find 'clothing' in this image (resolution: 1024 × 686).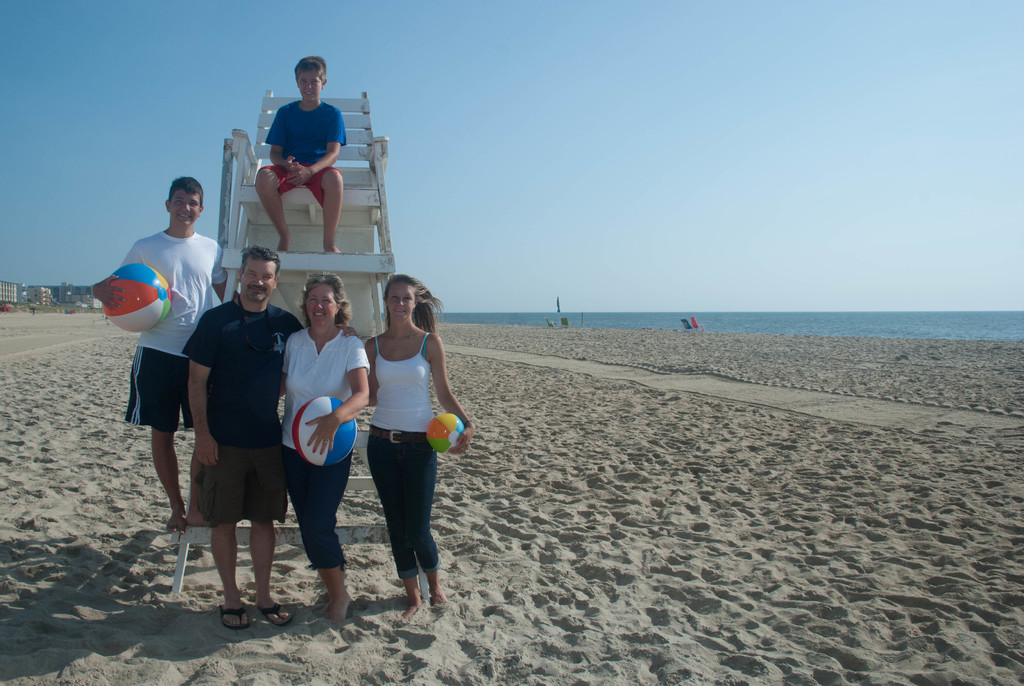
<region>276, 322, 371, 571</region>.
